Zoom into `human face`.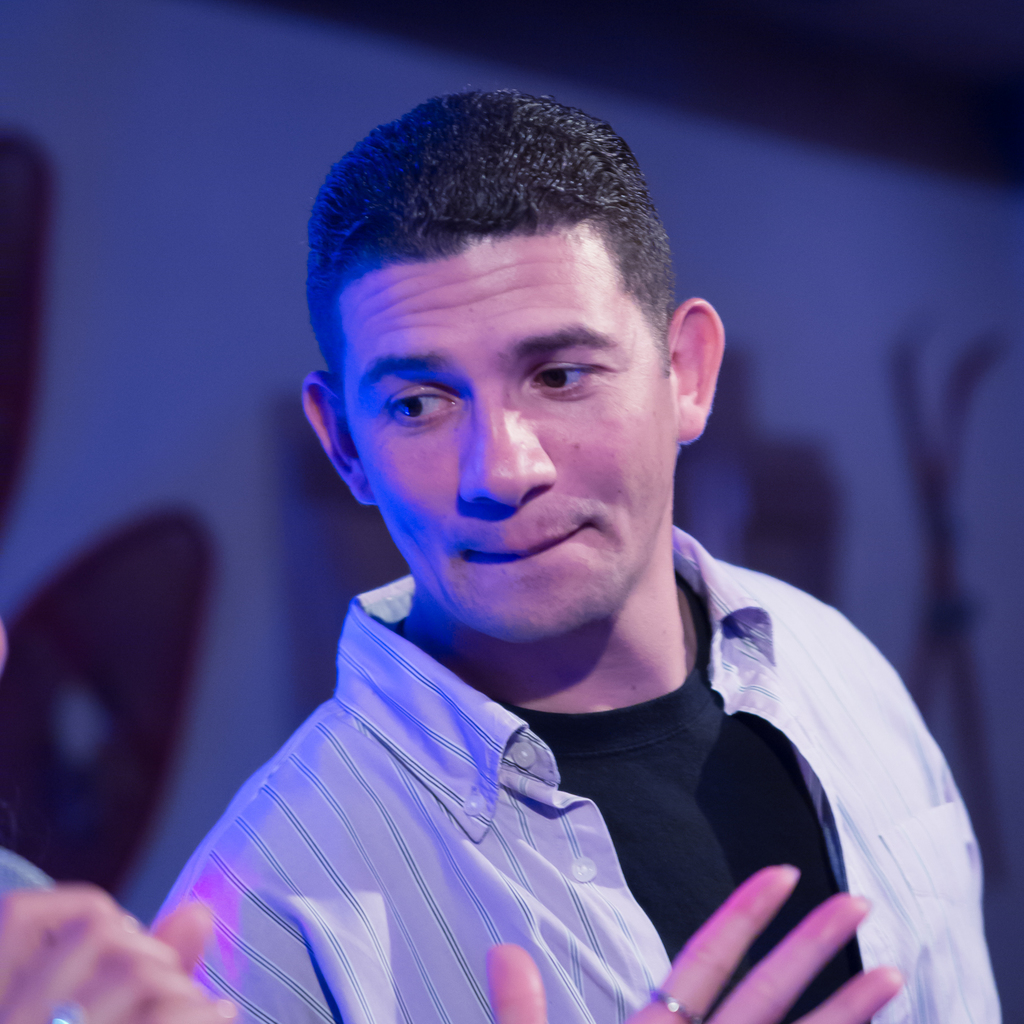
Zoom target: l=340, t=239, r=664, b=637.
